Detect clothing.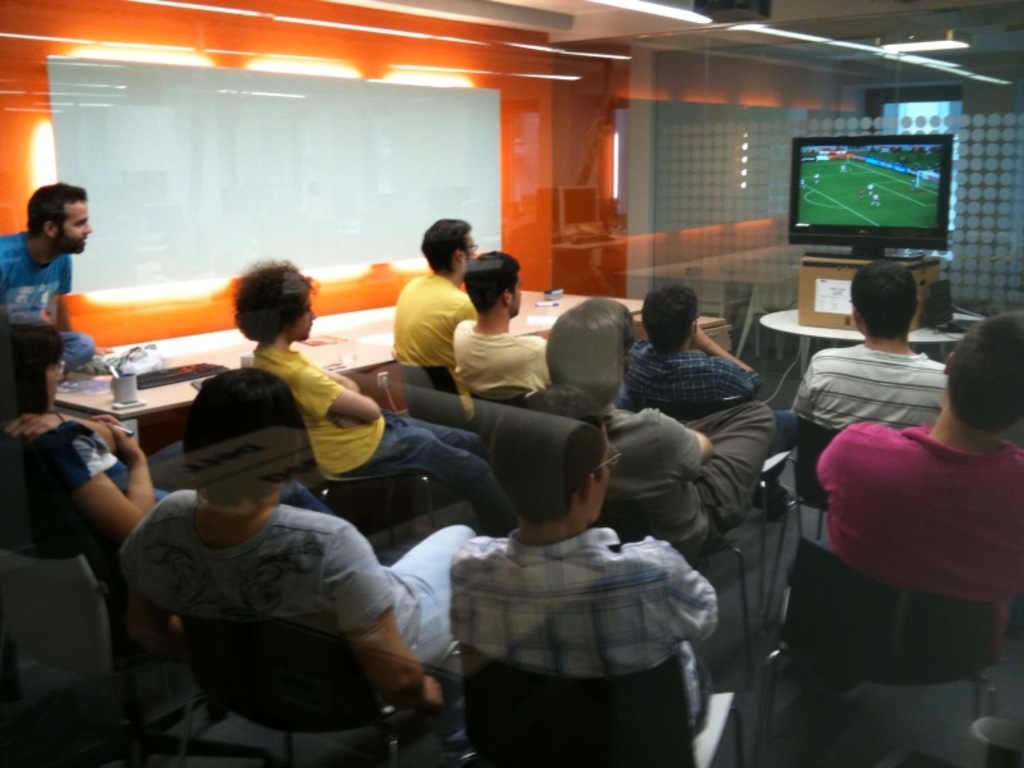
Detected at rect(460, 314, 552, 399).
